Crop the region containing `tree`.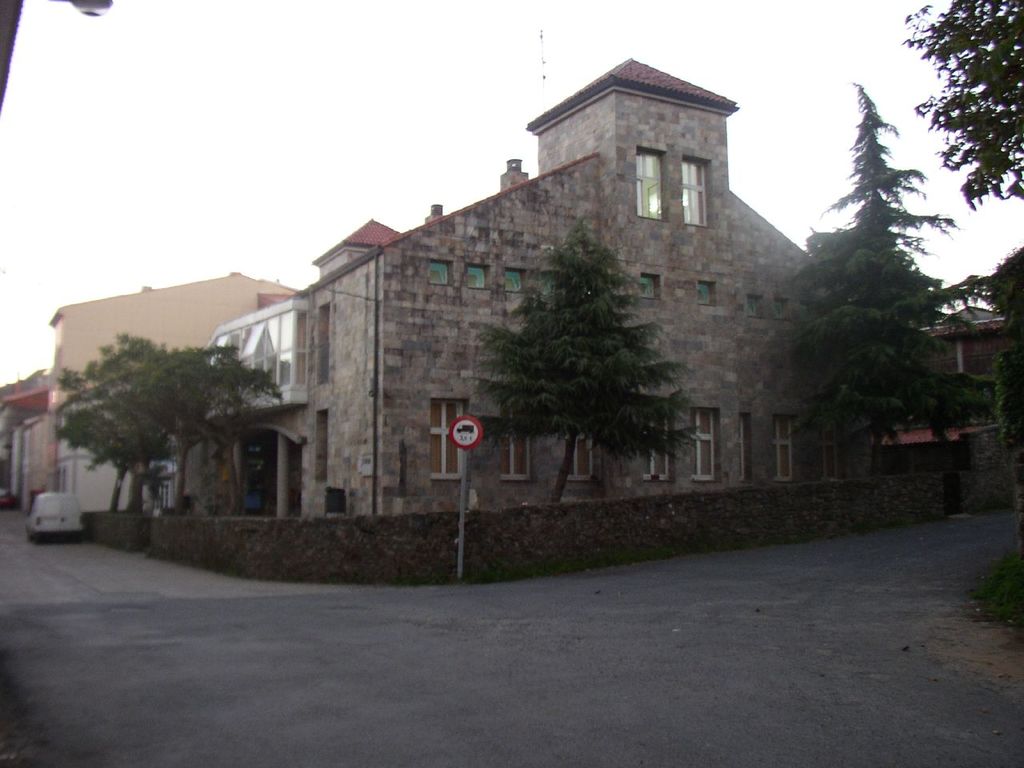
Crop region: (left=468, top=214, right=714, bottom=514).
